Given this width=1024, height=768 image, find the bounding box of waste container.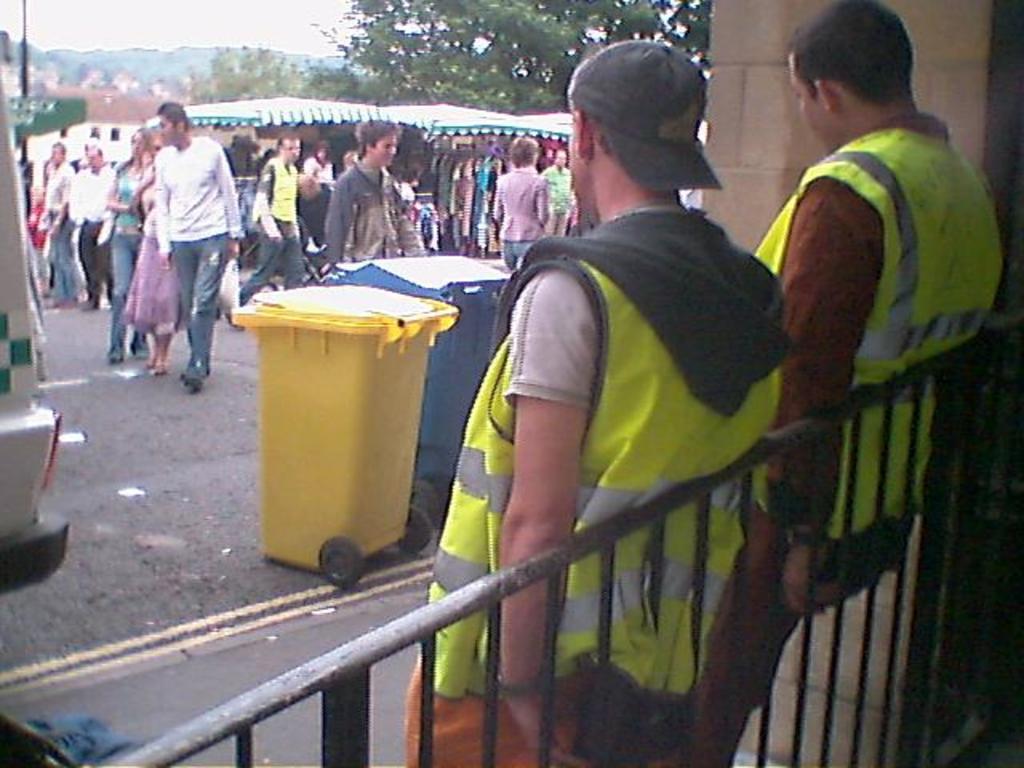
region(320, 254, 522, 542).
